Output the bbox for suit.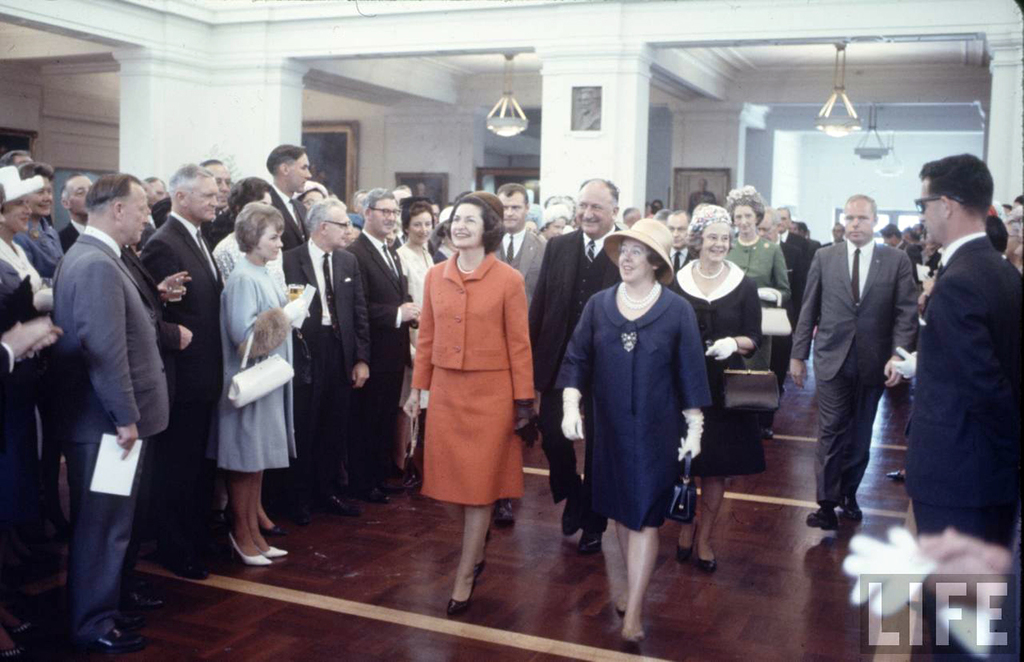
bbox(493, 227, 545, 310).
